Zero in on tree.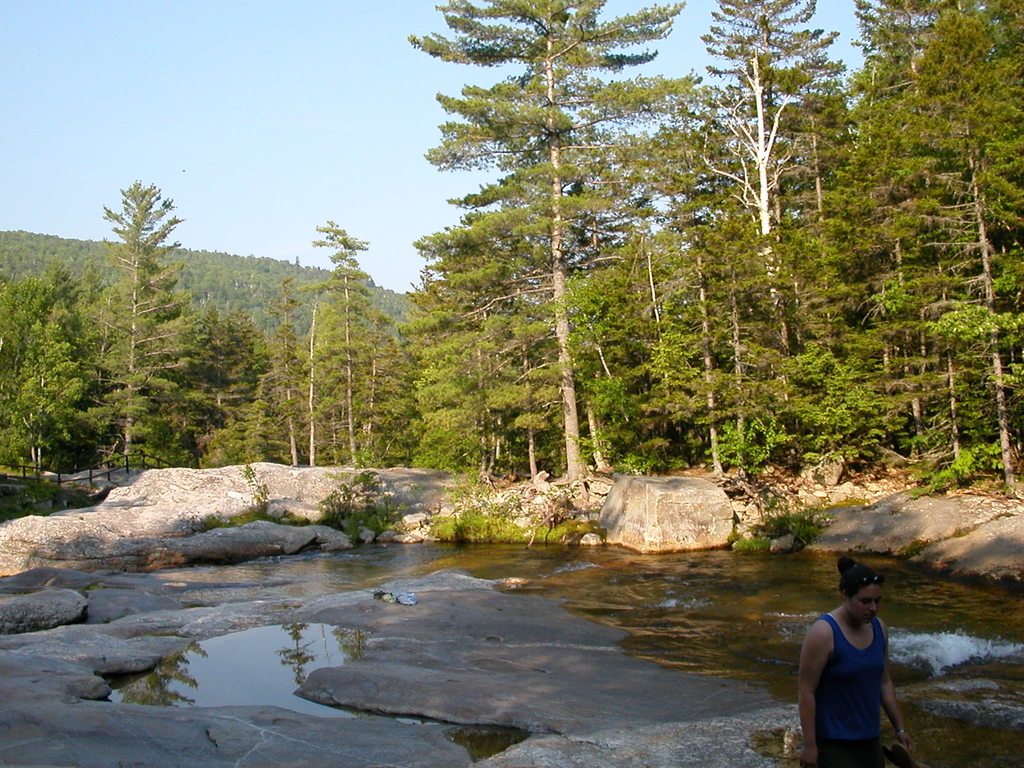
Zeroed in: 172:321:268:490.
